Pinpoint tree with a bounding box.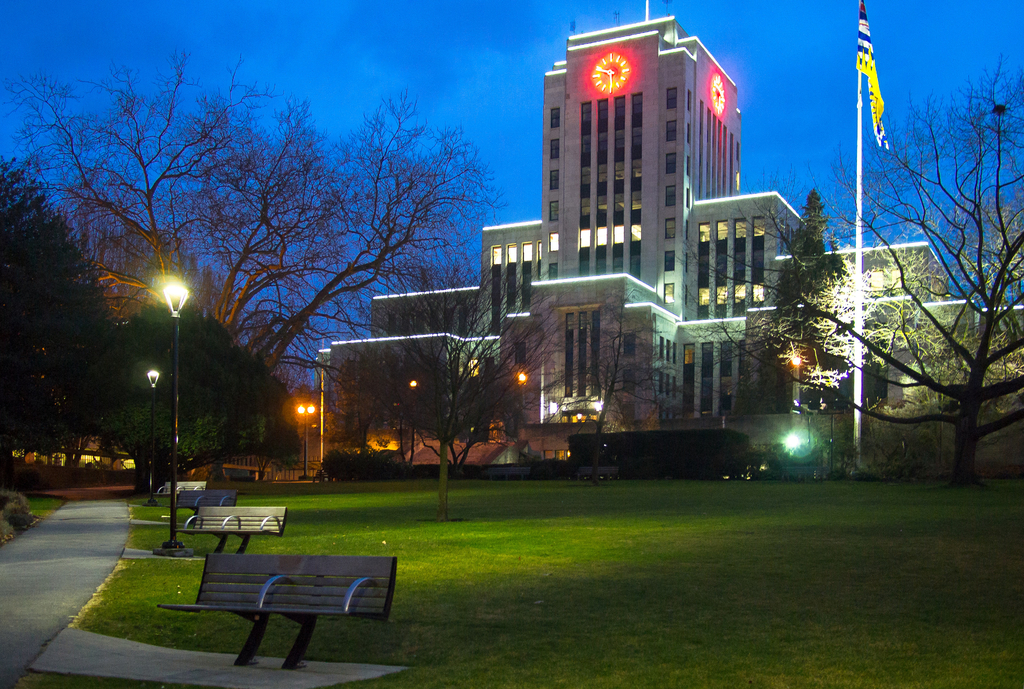
x1=751 y1=189 x2=842 y2=468.
